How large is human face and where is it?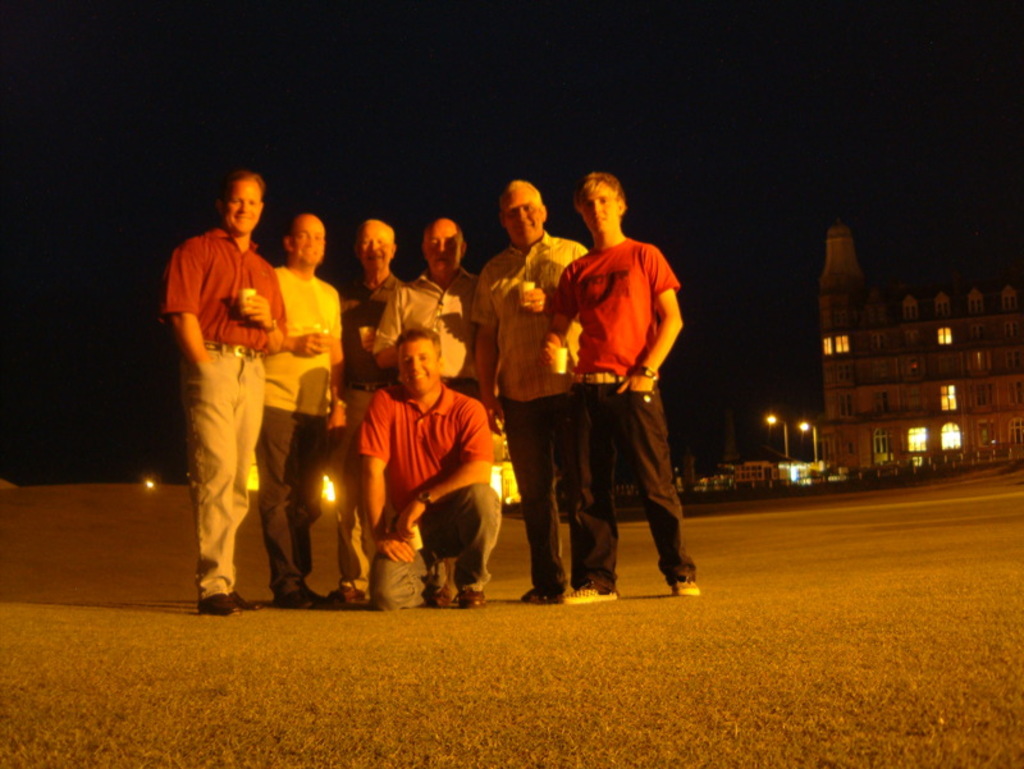
Bounding box: 294/221/325/264.
